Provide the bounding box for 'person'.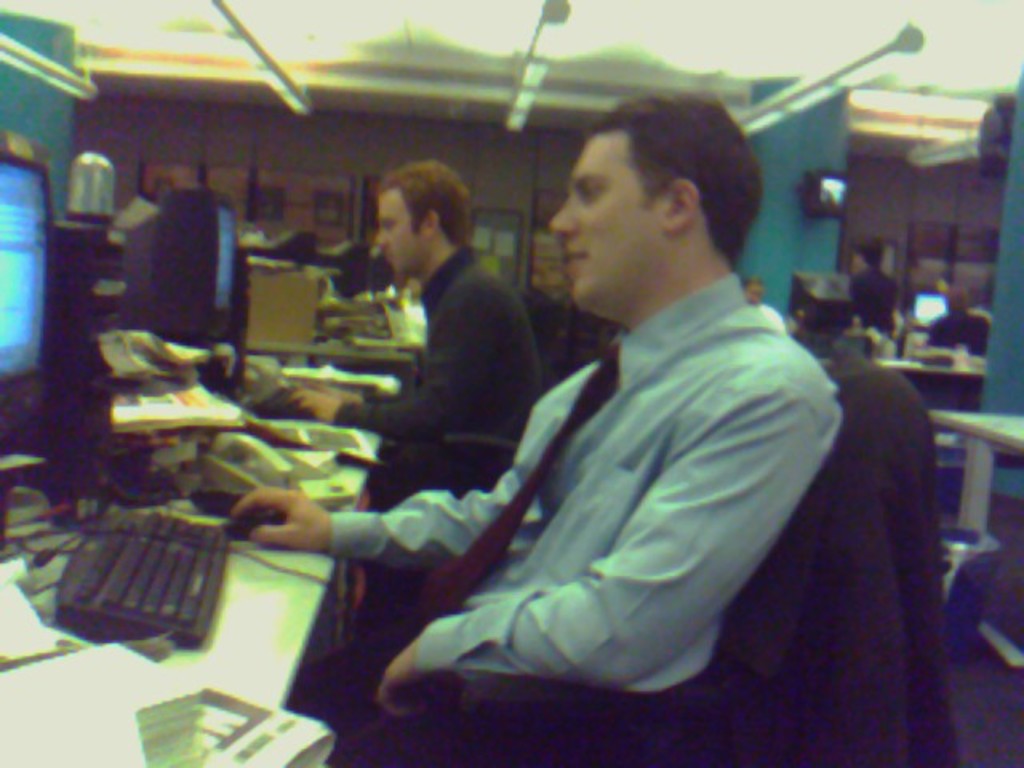
846 237 898 333.
